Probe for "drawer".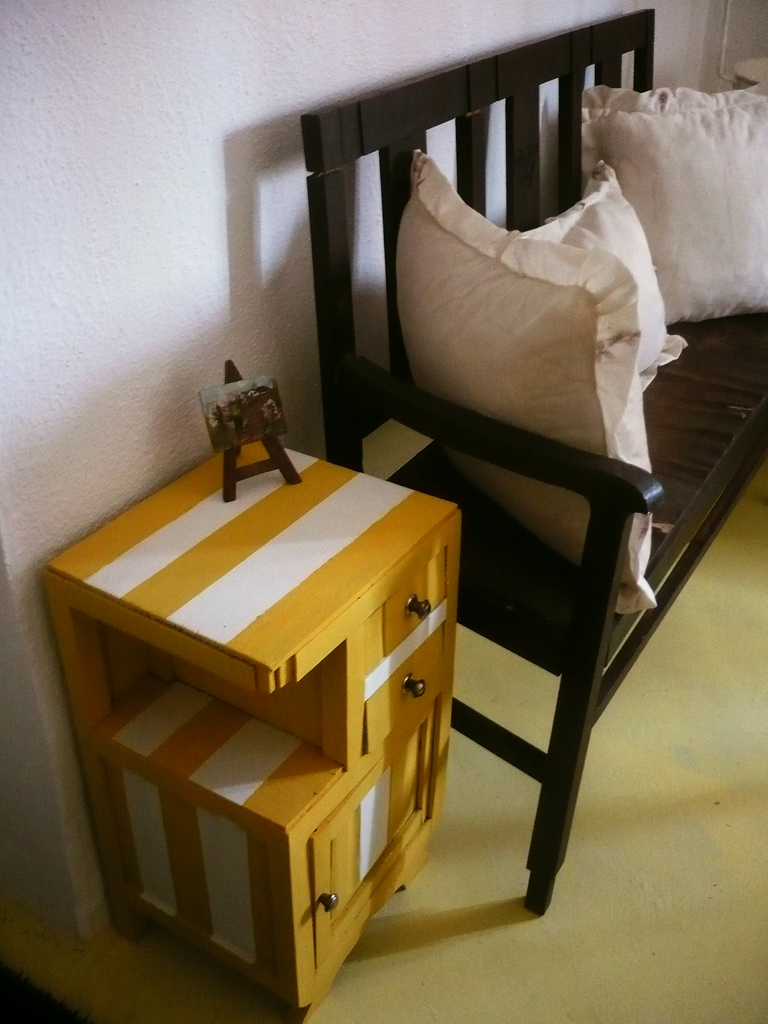
Probe result: 365, 538, 452, 684.
